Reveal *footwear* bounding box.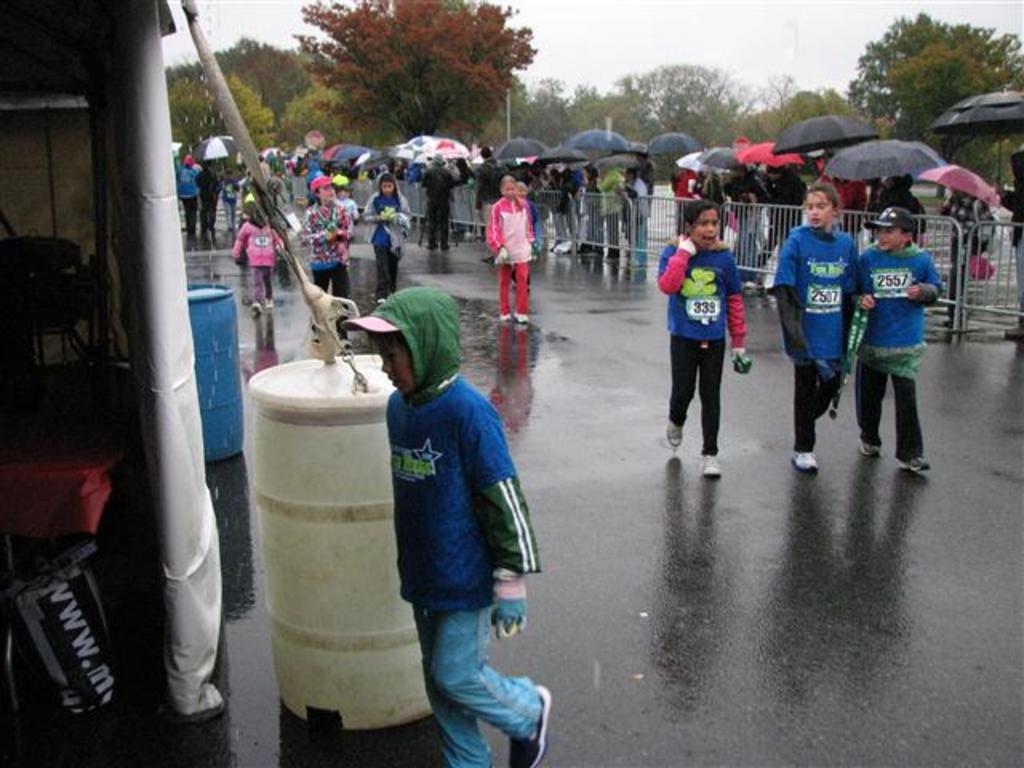
Revealed: box(264, 294, 278, 312).
